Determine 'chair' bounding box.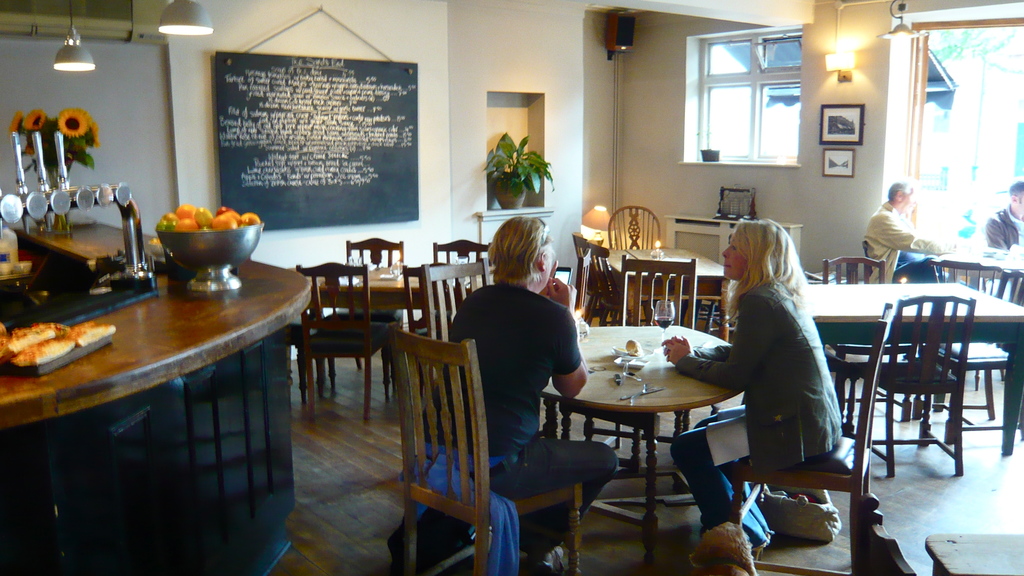
Determined: pyautogui.locateOnScreen(403, 262, 460, 341).
